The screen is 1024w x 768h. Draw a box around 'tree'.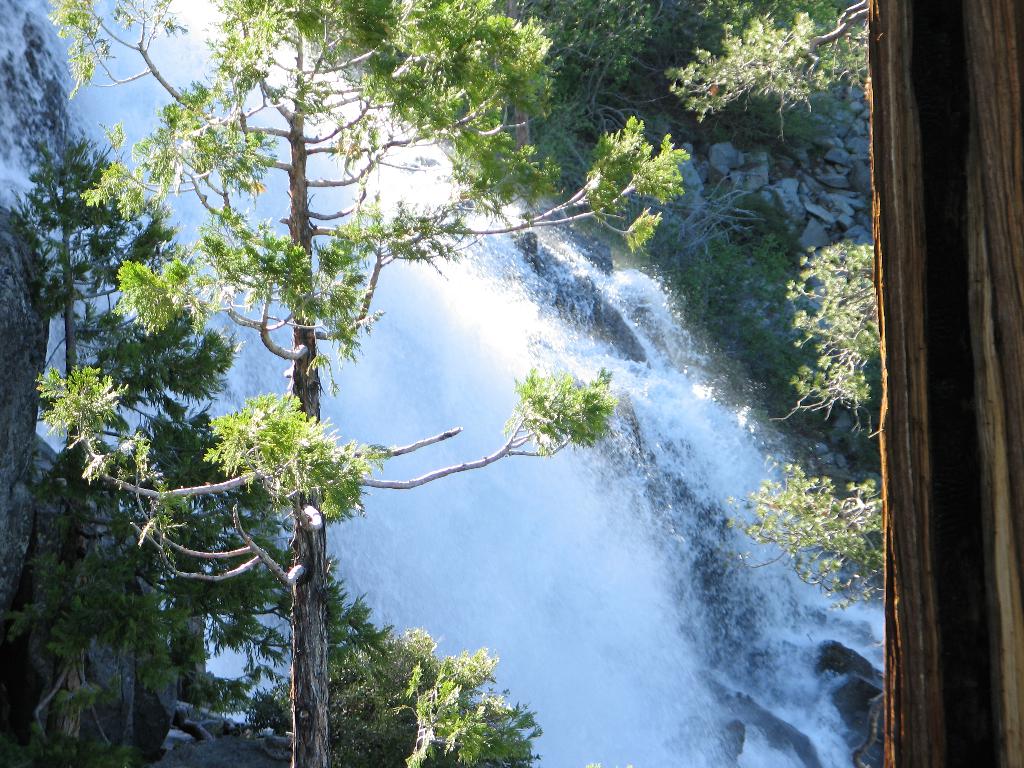
(x1=229, y1=618, x2=545, y2=767).
